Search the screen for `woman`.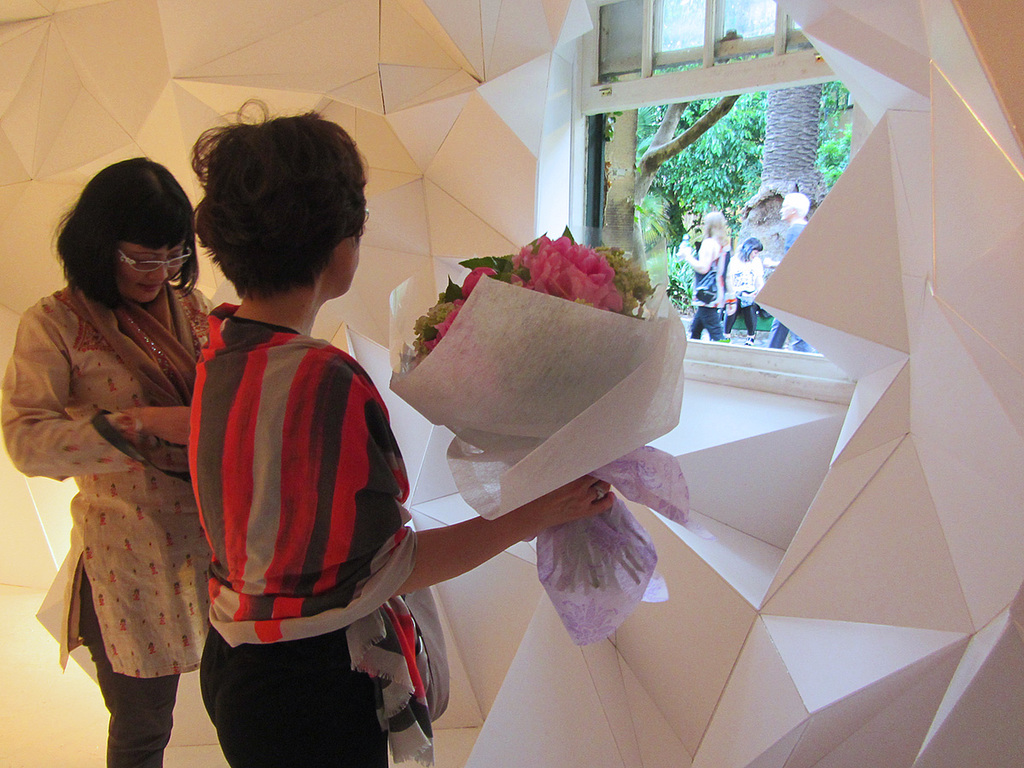
Found at l=185, t=90, r=616, b=767.
